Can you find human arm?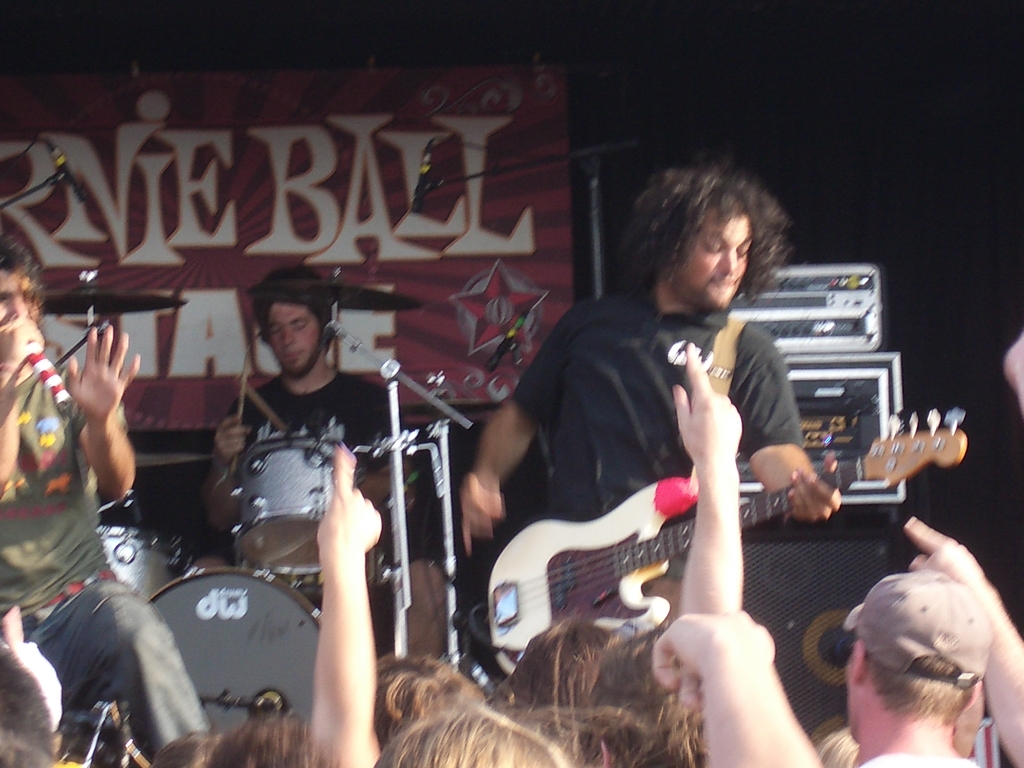
Yes, bounding box: 650/612/825/767.
